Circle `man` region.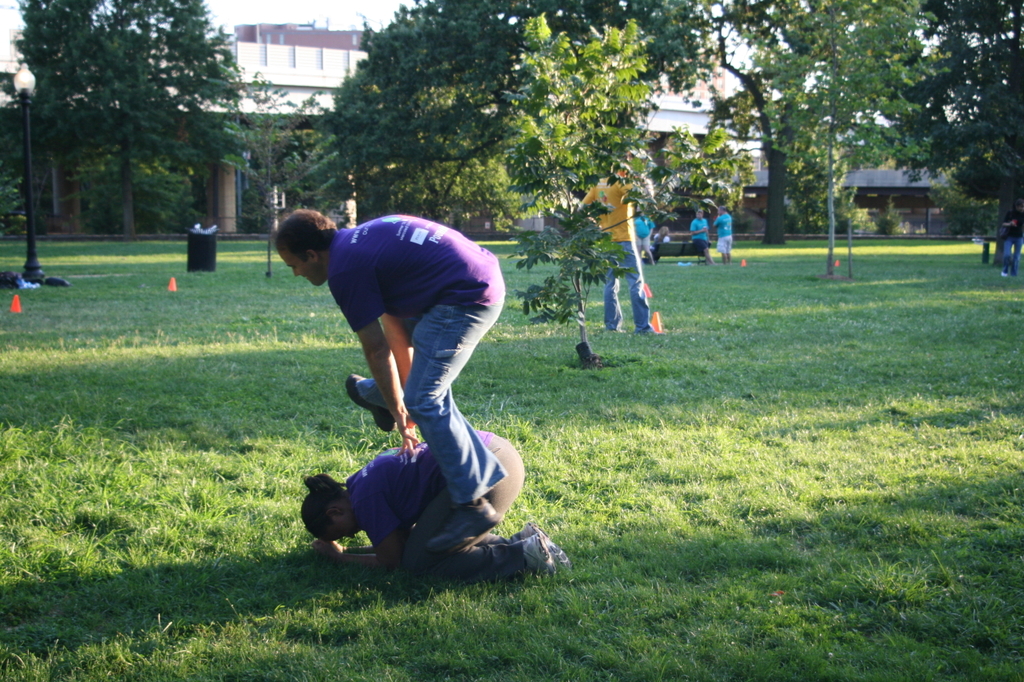
Region: (276,200,550,582).
